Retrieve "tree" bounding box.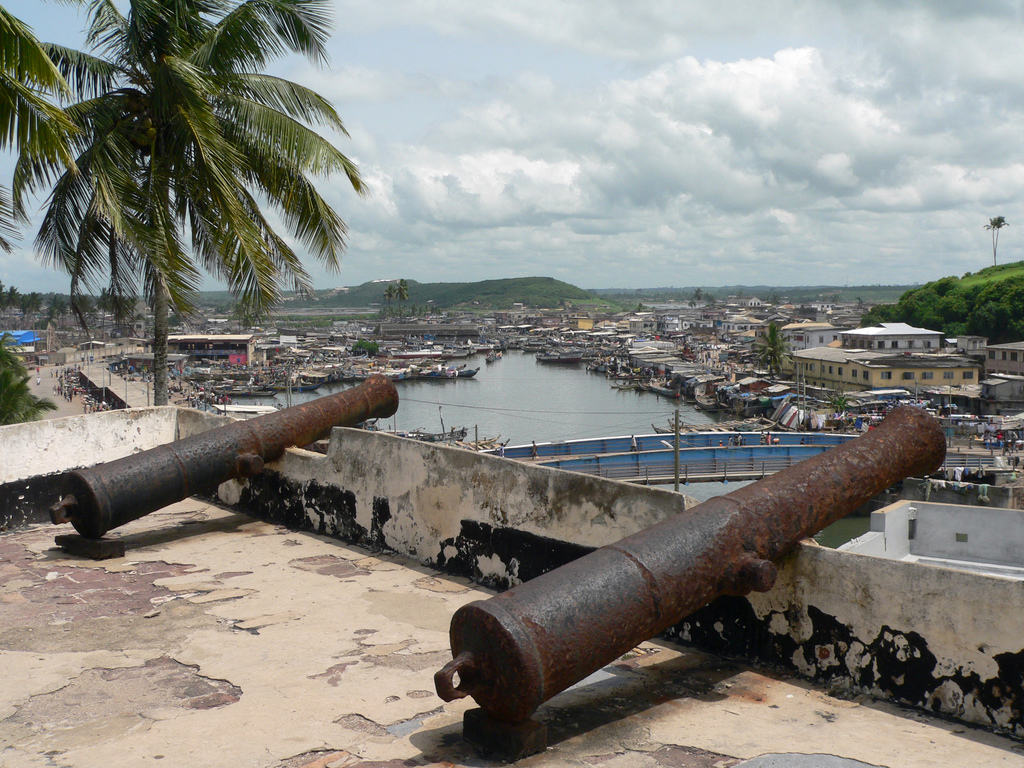
Bounding box: 981, 212, 1007, 262.
